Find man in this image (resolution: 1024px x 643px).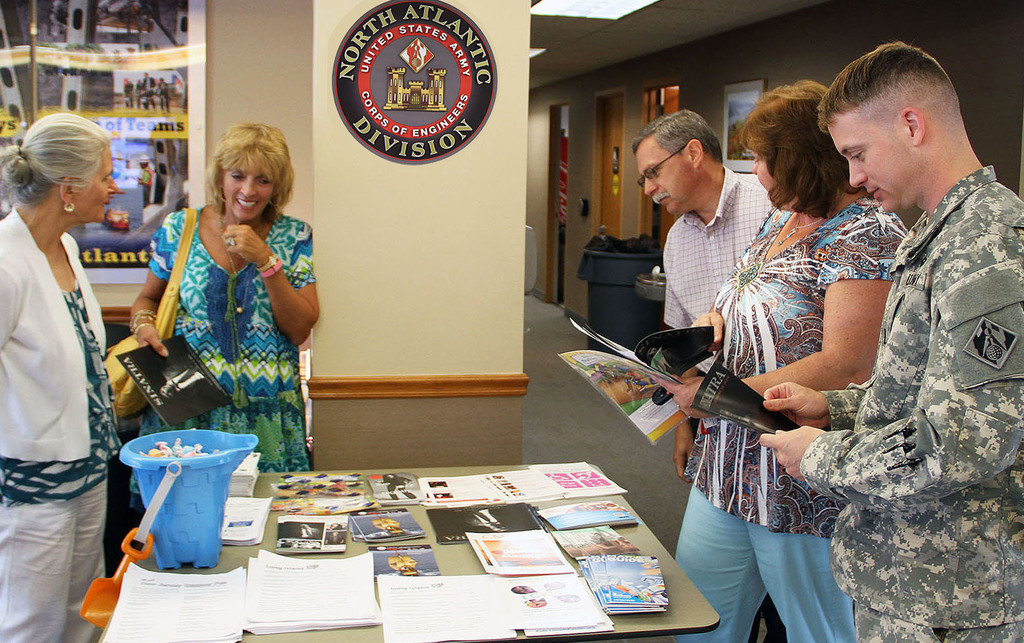
pyautogui.locateOnScreen(370, 519, 391, 533).
